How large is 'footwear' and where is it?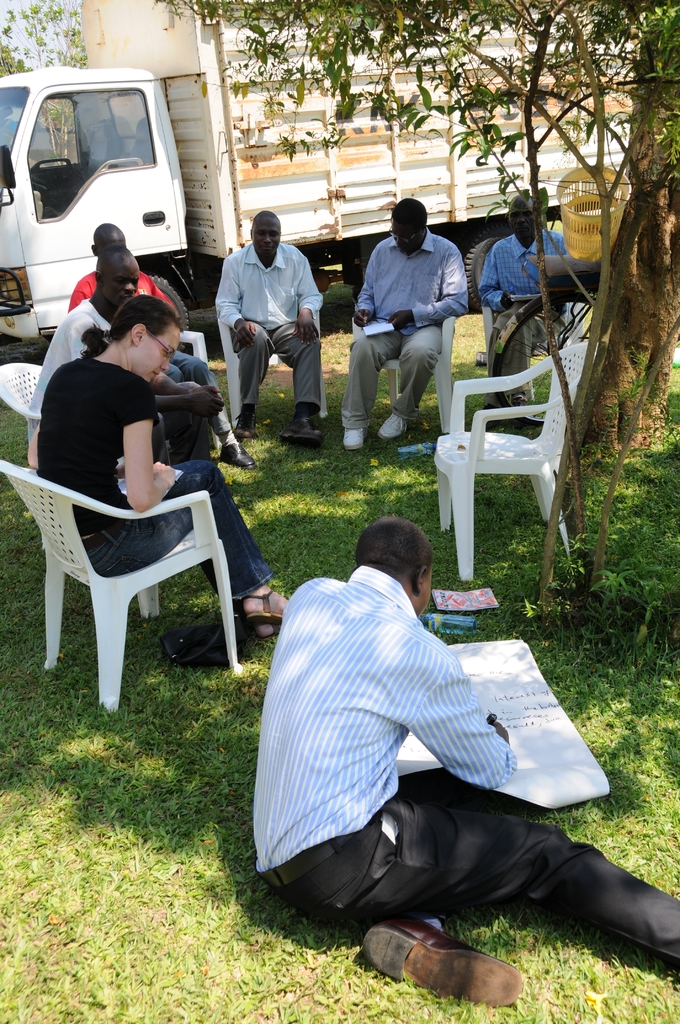
Bounding box: 273 406 327 449.
